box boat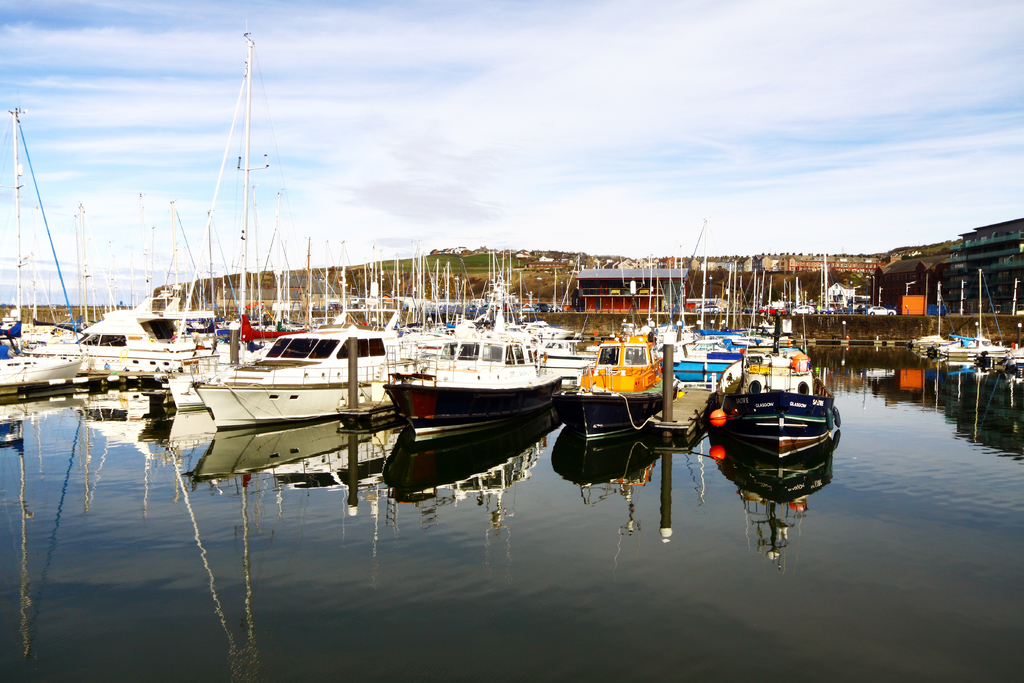
[left=558, top=329, right=683, bottom=436]
